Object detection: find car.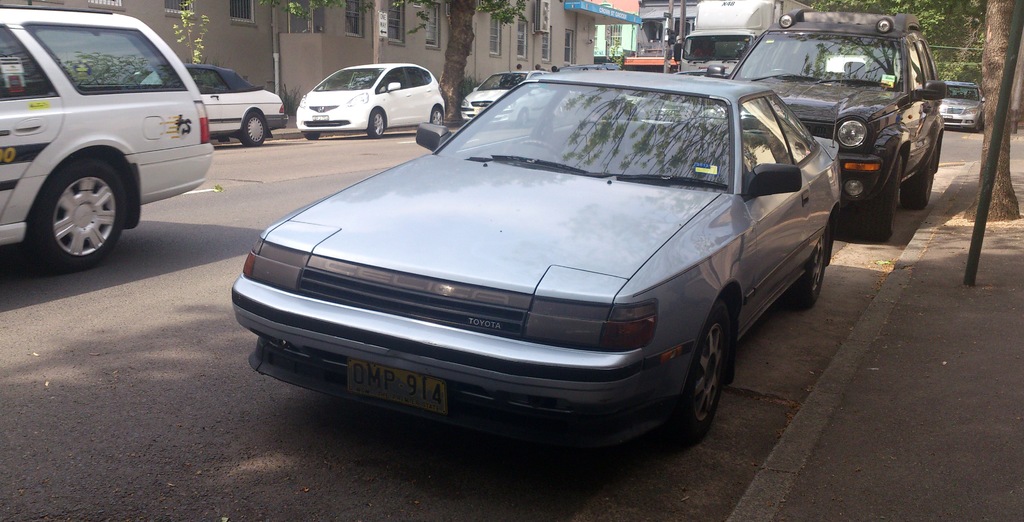
left=229, top=67, right=842, bottom=451.
